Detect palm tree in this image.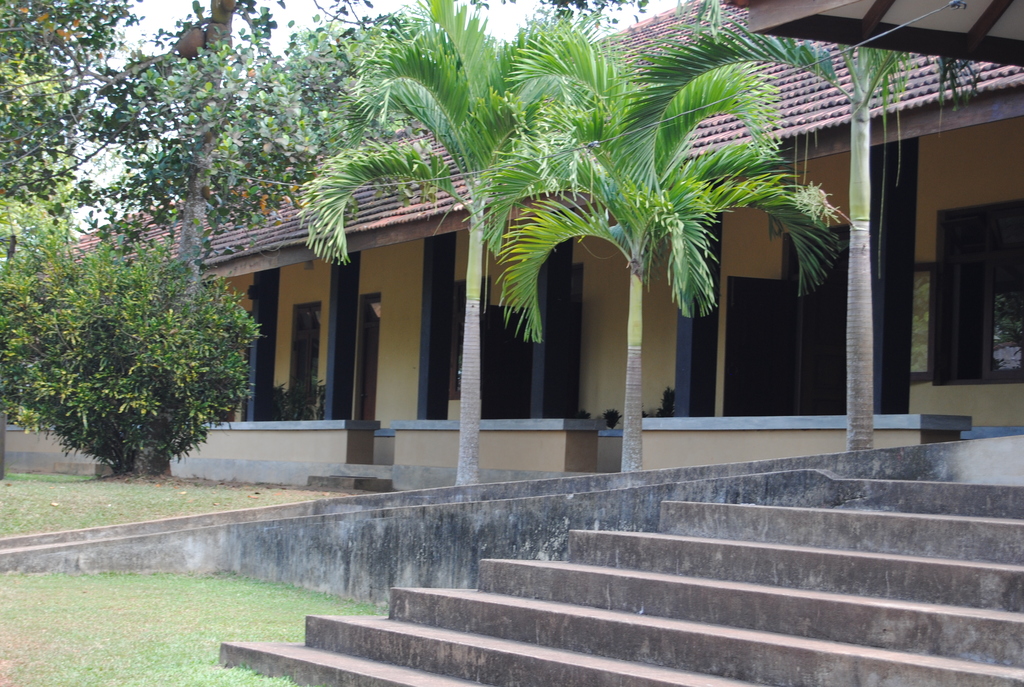
Detection: Rect(470, 33, 839, 471).
